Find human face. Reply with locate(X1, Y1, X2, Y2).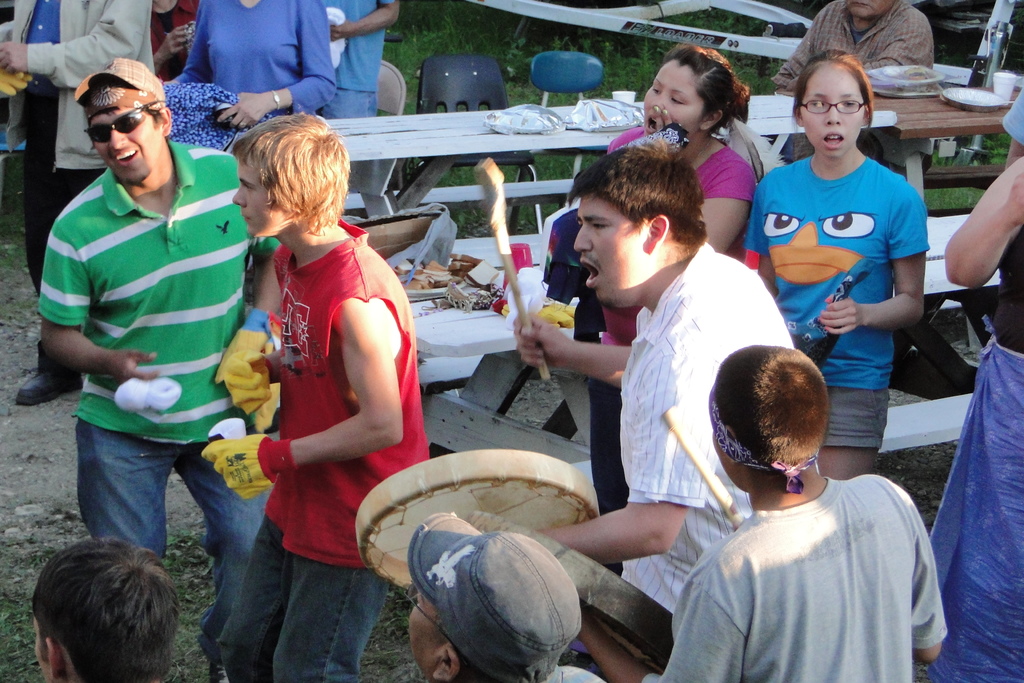
locate(34, 616, 47, 679).
